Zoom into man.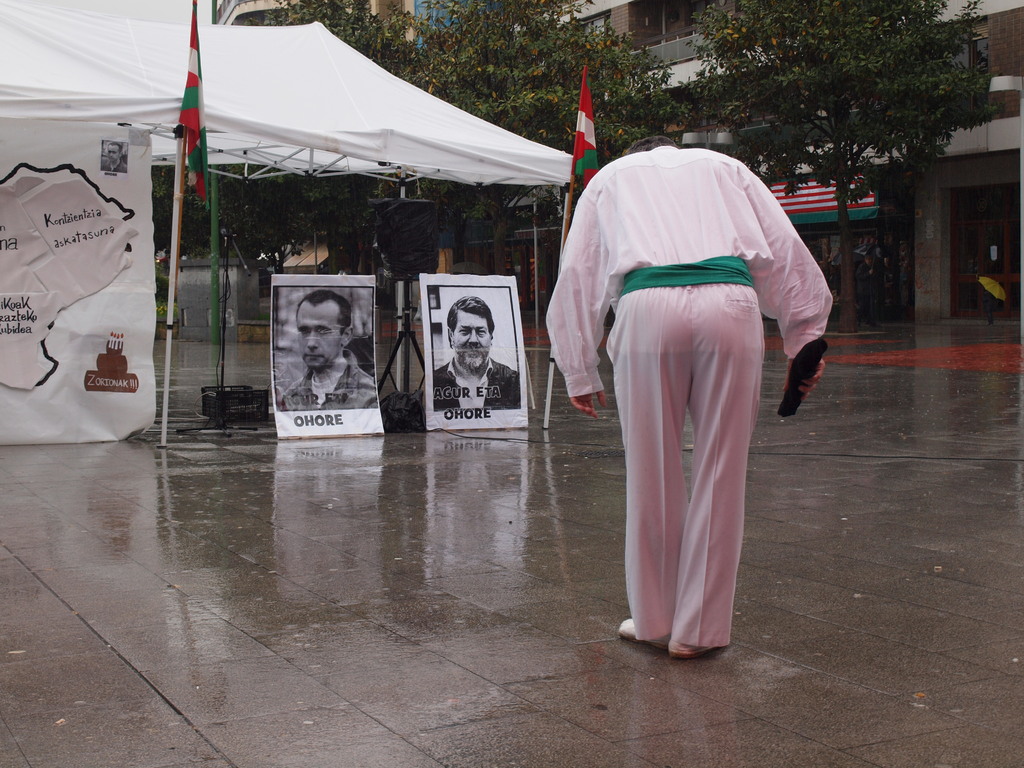
Zoom target: <bbox>533, 99, 824, 664</bbox>.
